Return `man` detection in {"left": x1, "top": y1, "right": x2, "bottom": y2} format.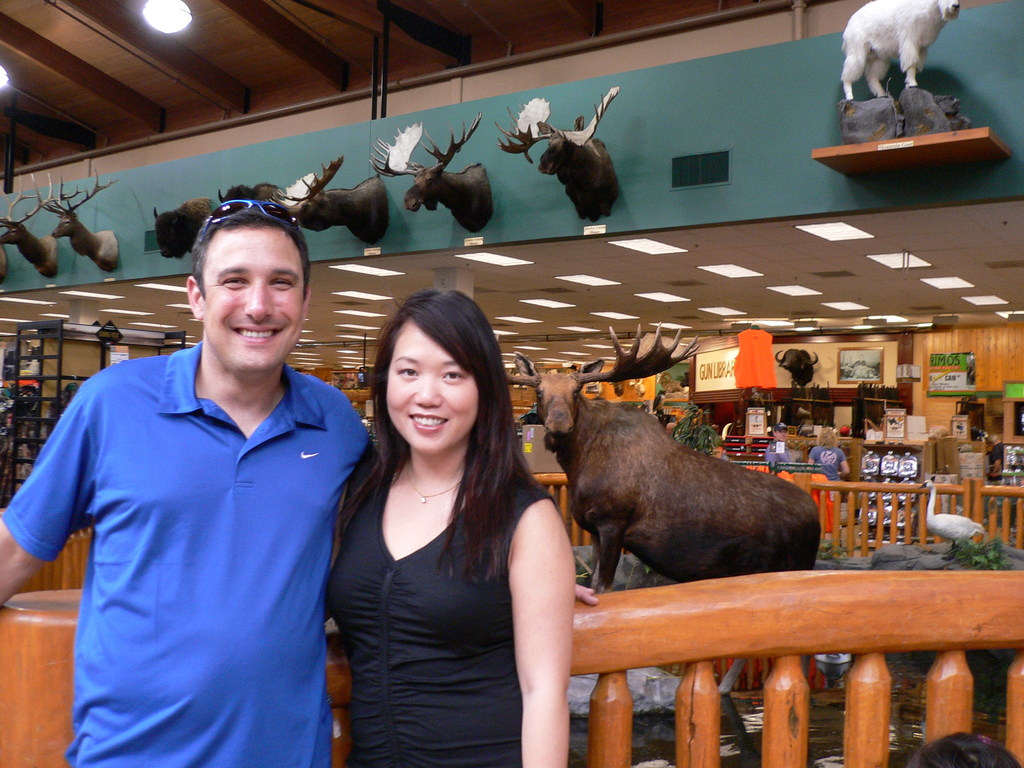
{"left": 768, "top": 417, "right": 797, "bottom": 465}.
